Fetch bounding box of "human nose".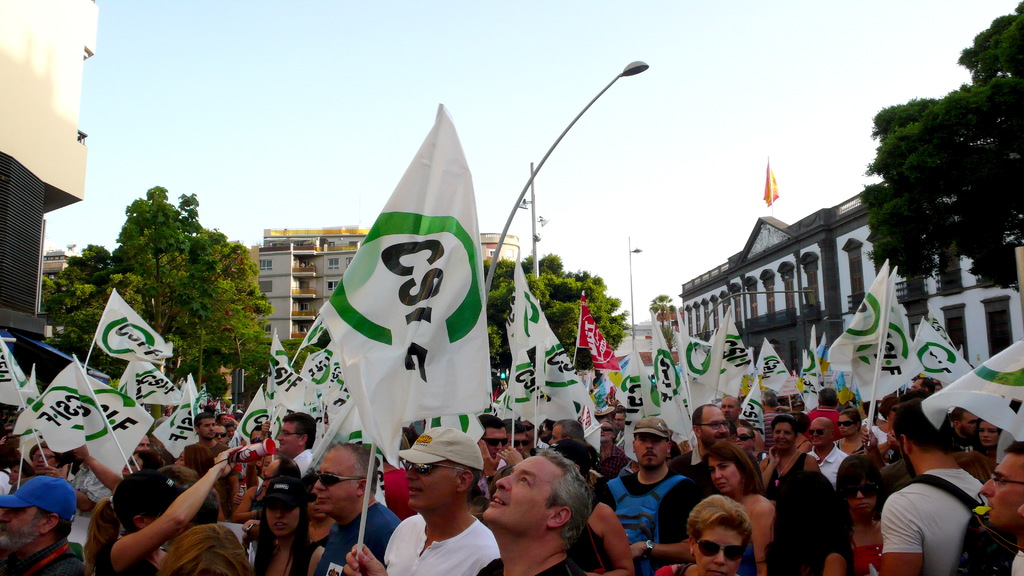
Bbox: detection(984, 433, 990, 440).
